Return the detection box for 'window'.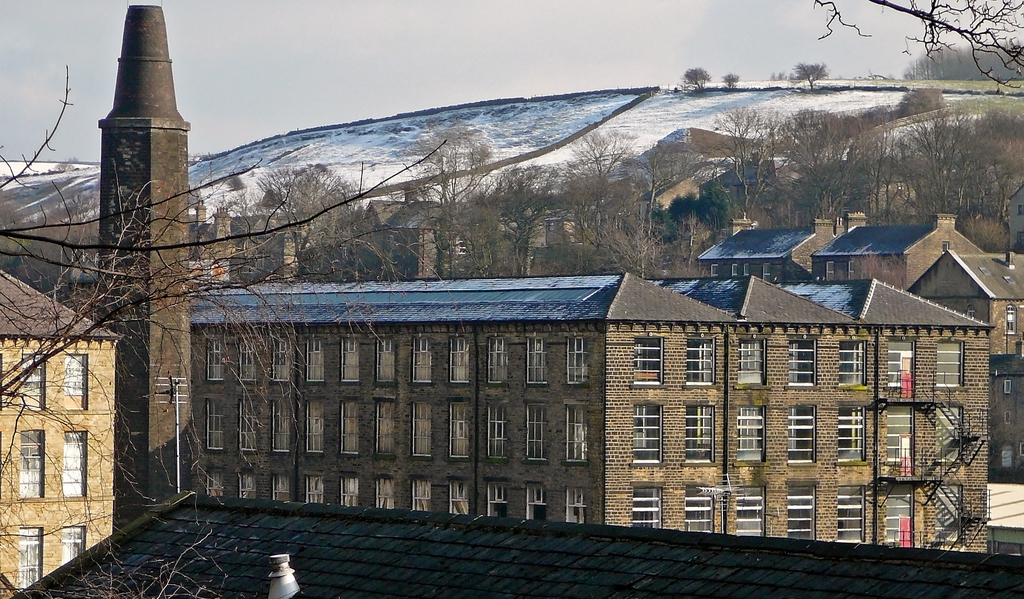
x1=410, y1=472, x2=433, y2=515.
